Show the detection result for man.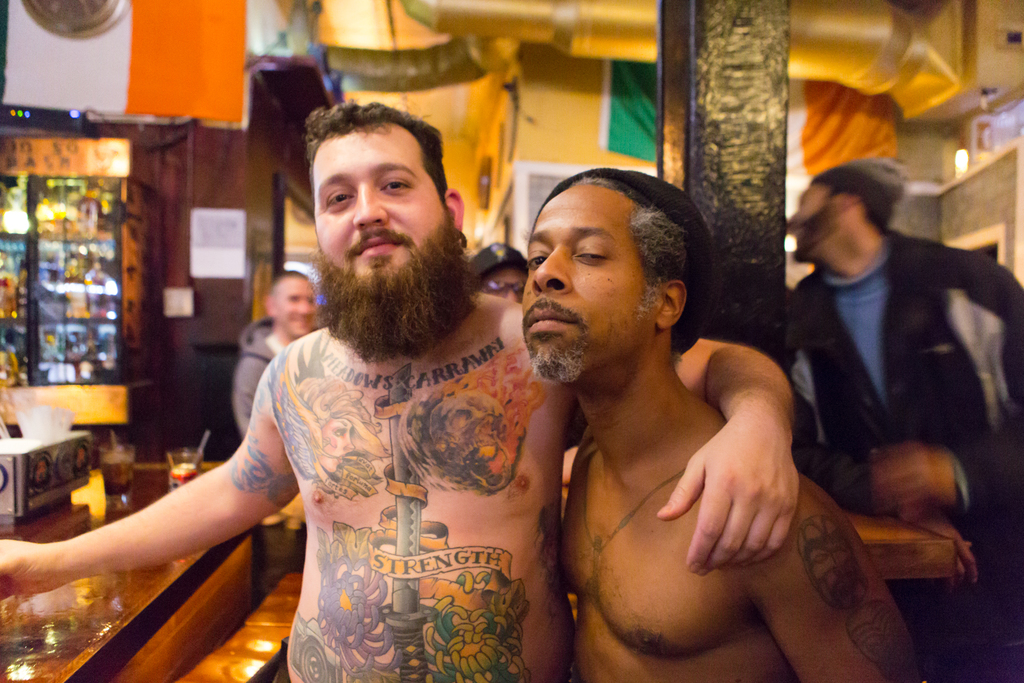
pyautogui.locateOnScreen(0, 90, 808, 682).
